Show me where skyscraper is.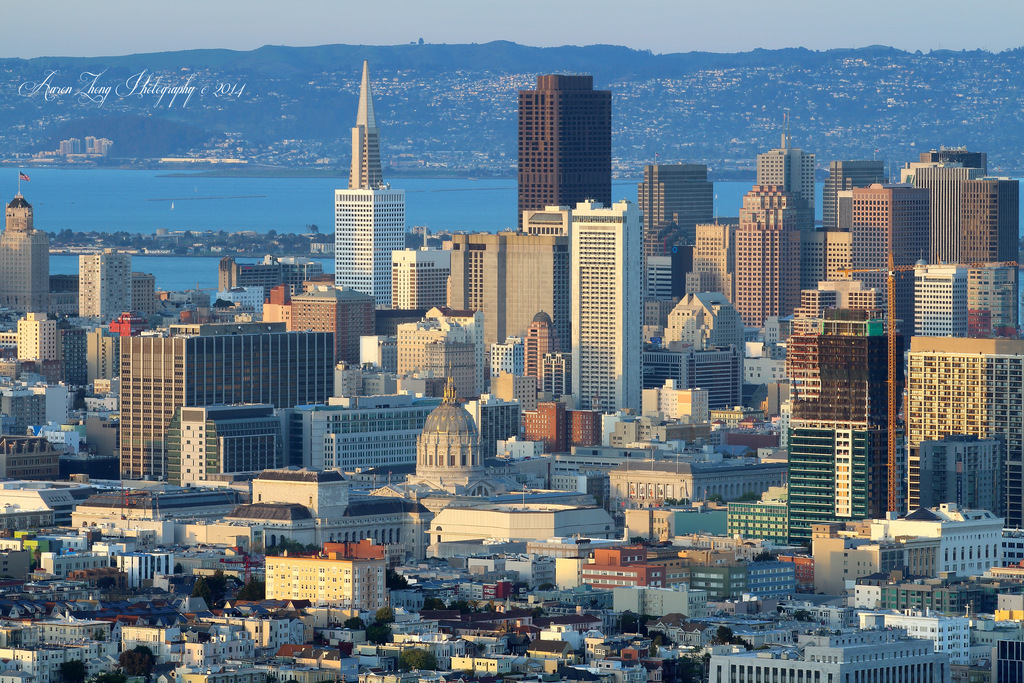
skyscraper is at (x1=895, y1=352, x2=1023, y2=511).
